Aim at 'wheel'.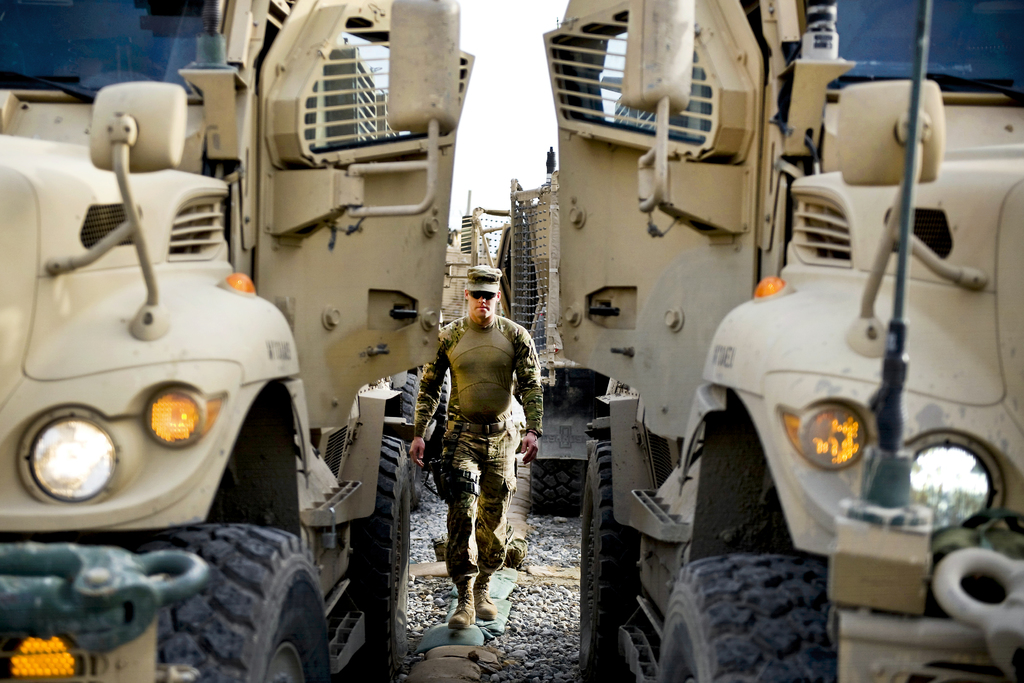
Aimed at l=394, t=374, r=426, b=515.
